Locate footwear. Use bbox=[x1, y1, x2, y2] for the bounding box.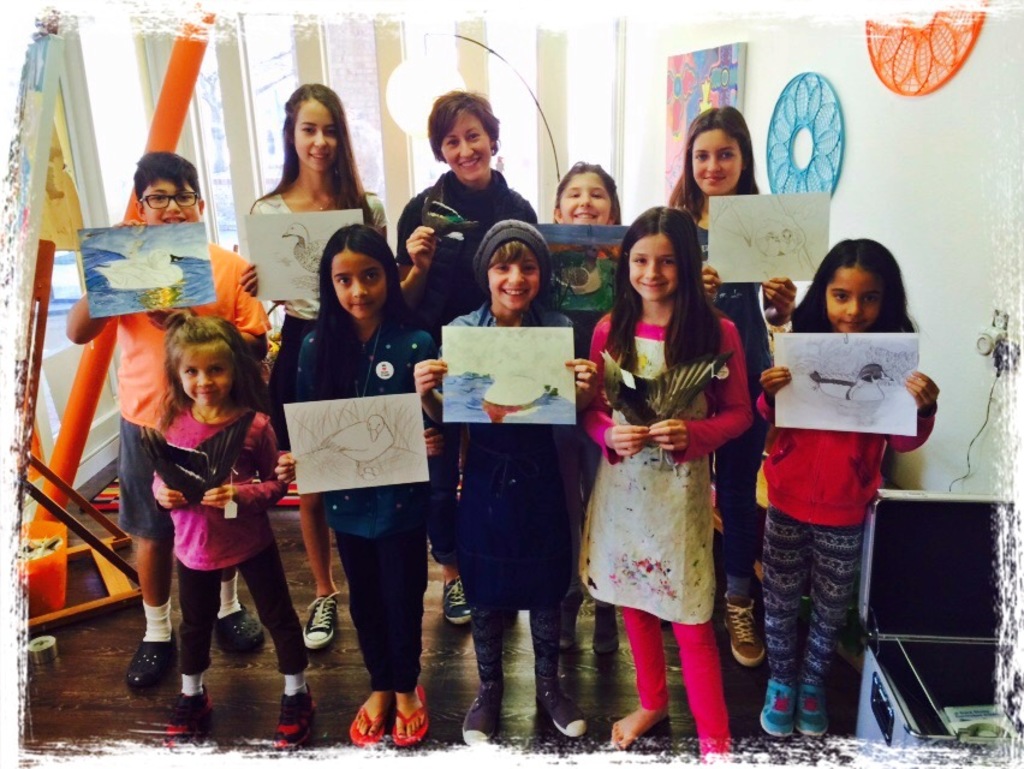
bbox=[536, 679, 590, 741].
